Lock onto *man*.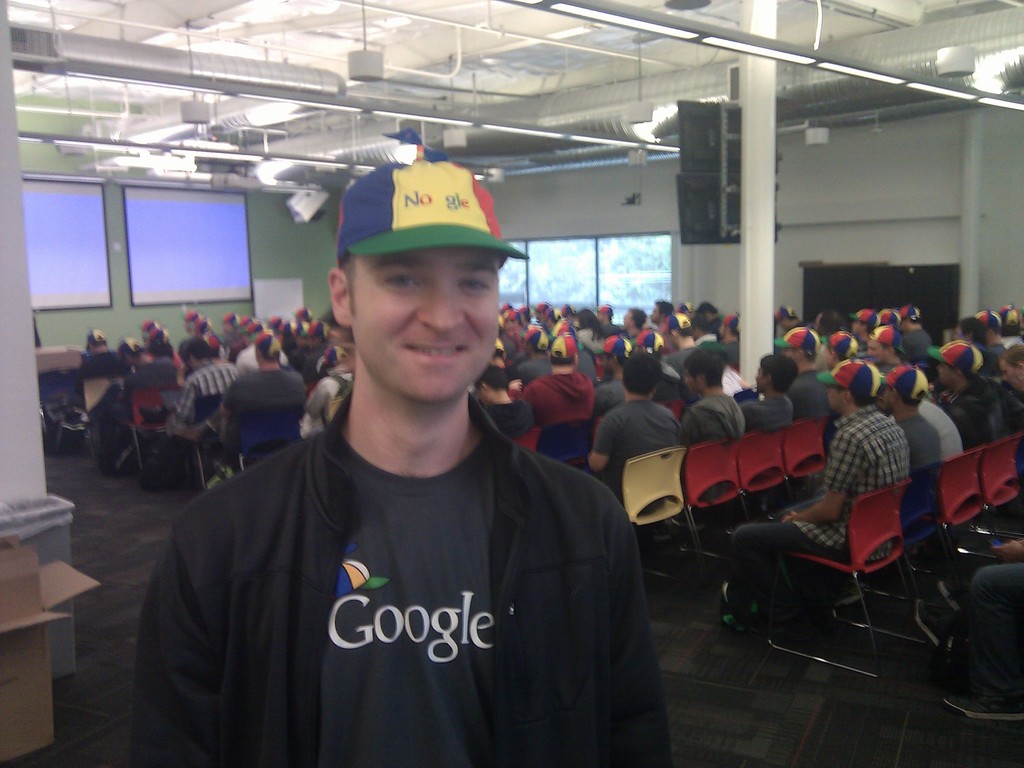
Locked: (left=77, top=180, right=672, bottom=752).
